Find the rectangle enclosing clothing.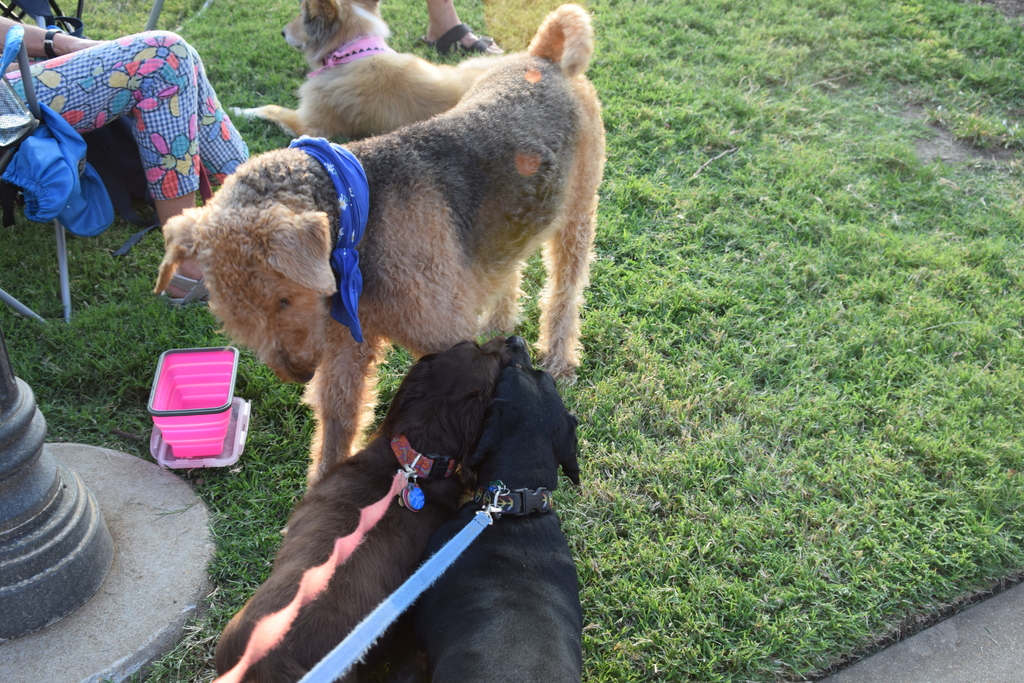
(x1=6, y1=28, x2=251, y2=201).
